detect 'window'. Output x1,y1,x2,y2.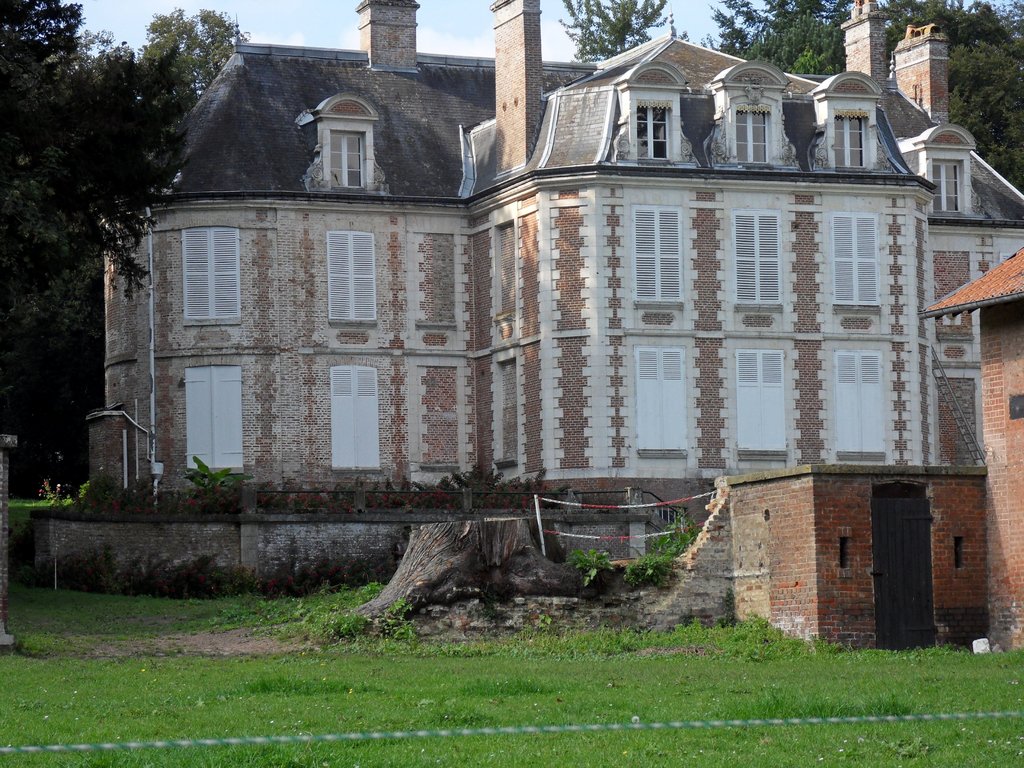
834,214,876,303.
